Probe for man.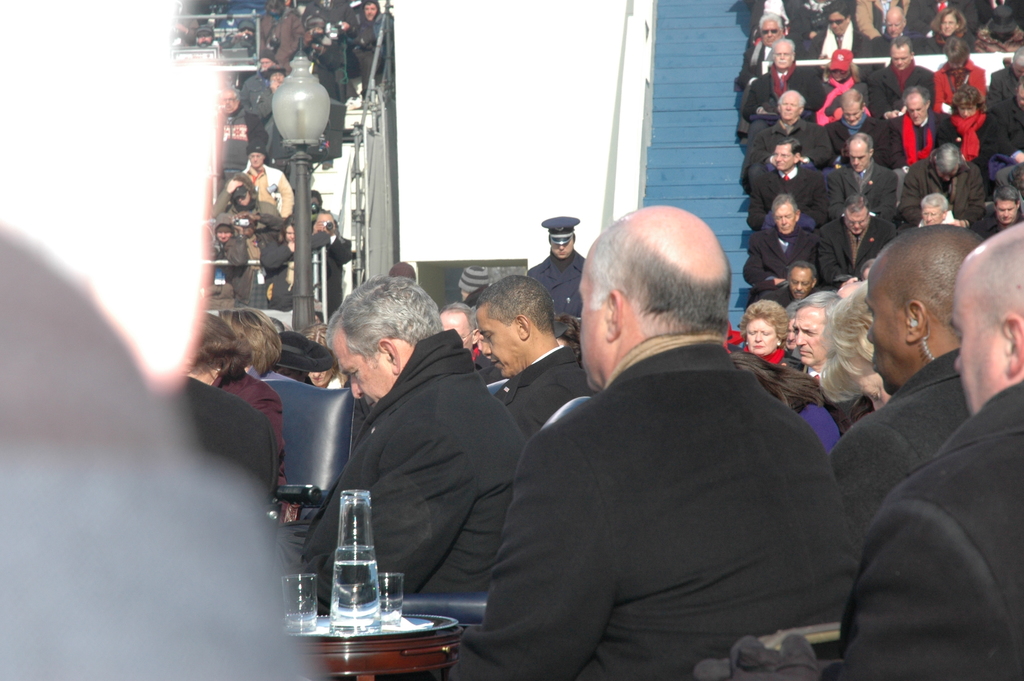
Probe result: x1=735, y1=16, x2=807, y2=125.
